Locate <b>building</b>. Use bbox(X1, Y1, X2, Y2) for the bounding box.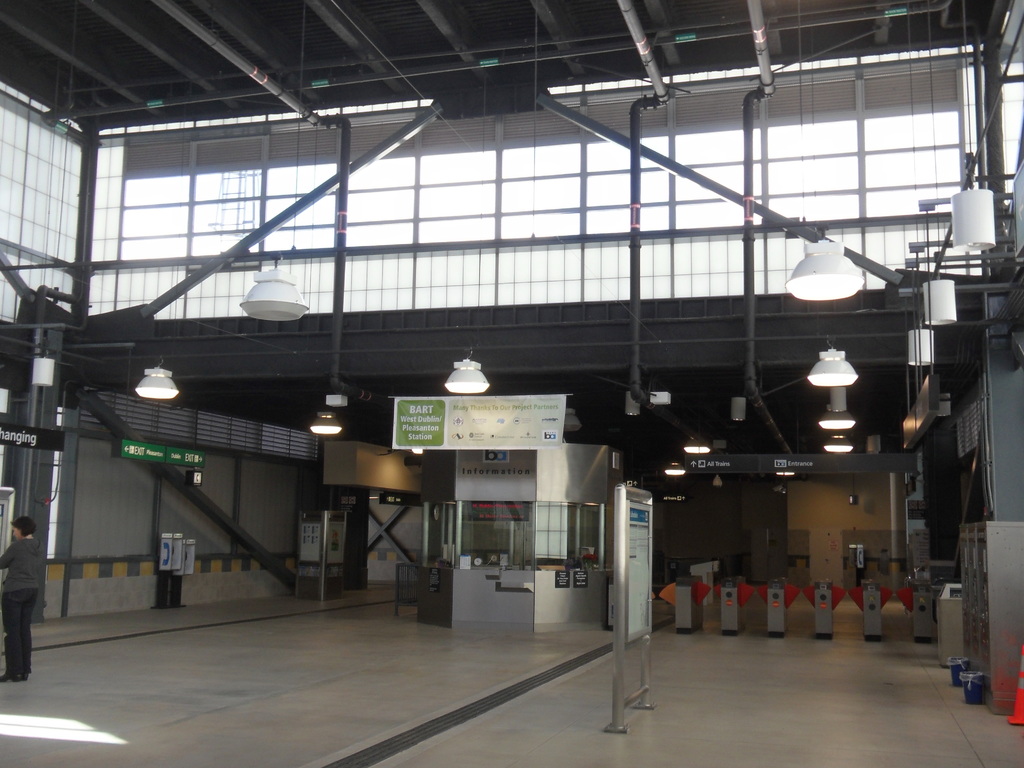
bbox(0, 0, 1019, 767).
